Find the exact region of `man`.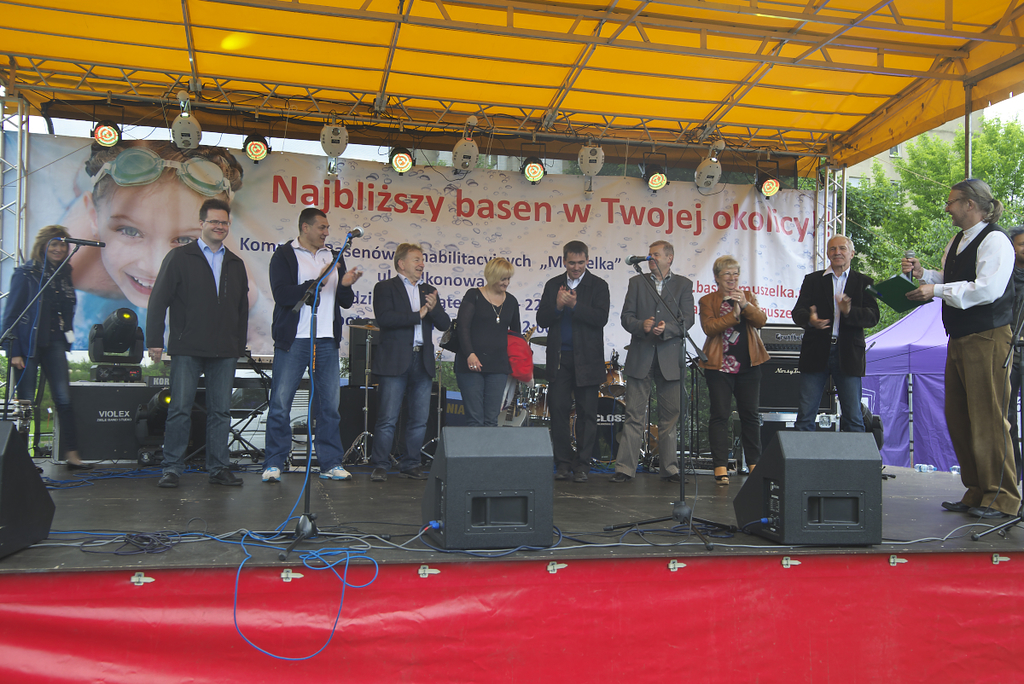
Exact region: region(141, 190, 247, 484).
